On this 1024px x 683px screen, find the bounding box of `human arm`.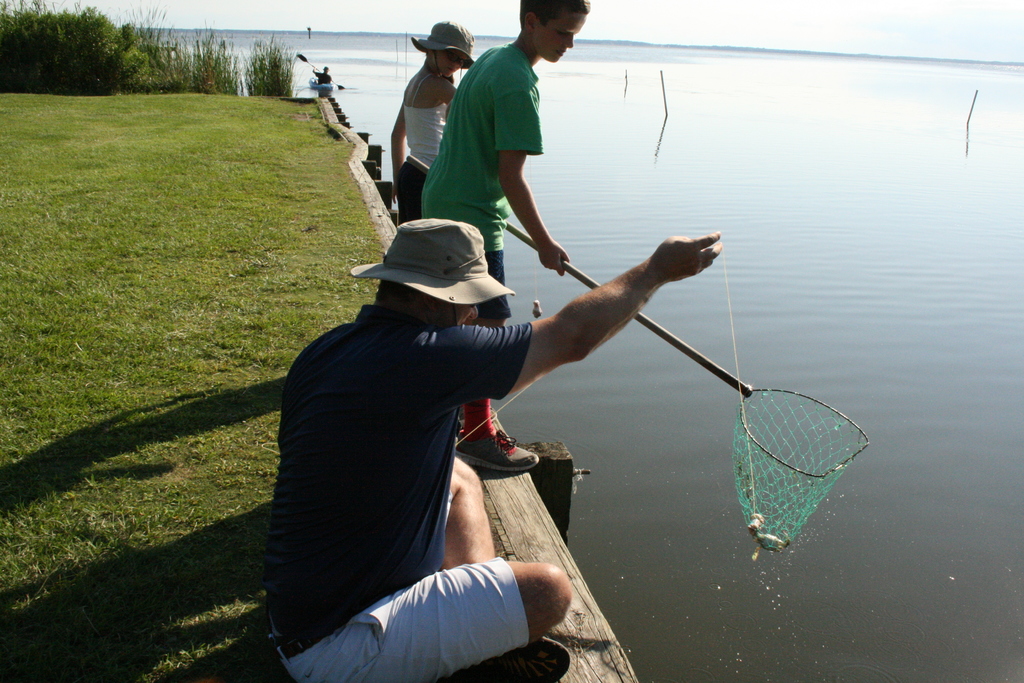
Bounding box: (x1=461, y1=251, x2=702, y2=423).
